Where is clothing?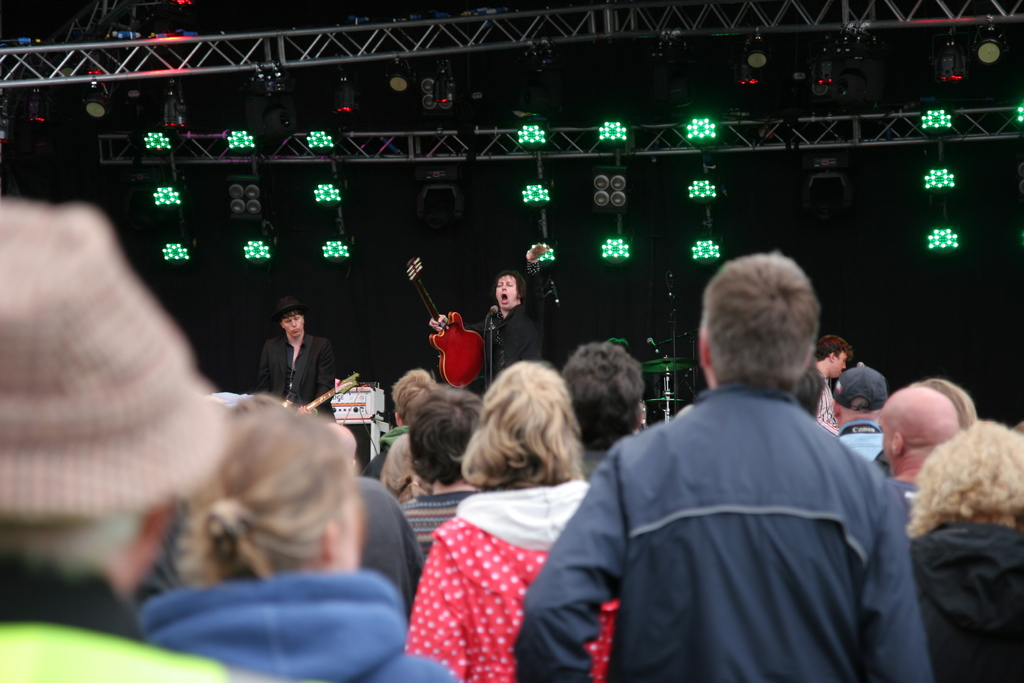
box(906, 518, 1023, 682).
